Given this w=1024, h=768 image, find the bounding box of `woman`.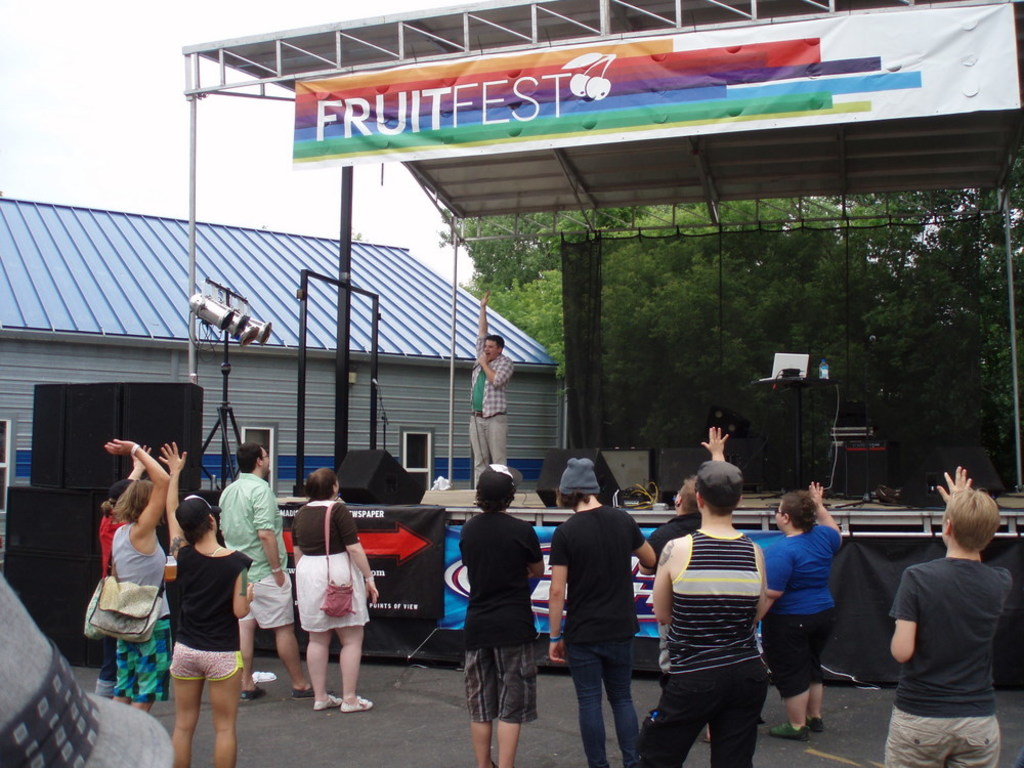
box(290, 468, 374, 710).
